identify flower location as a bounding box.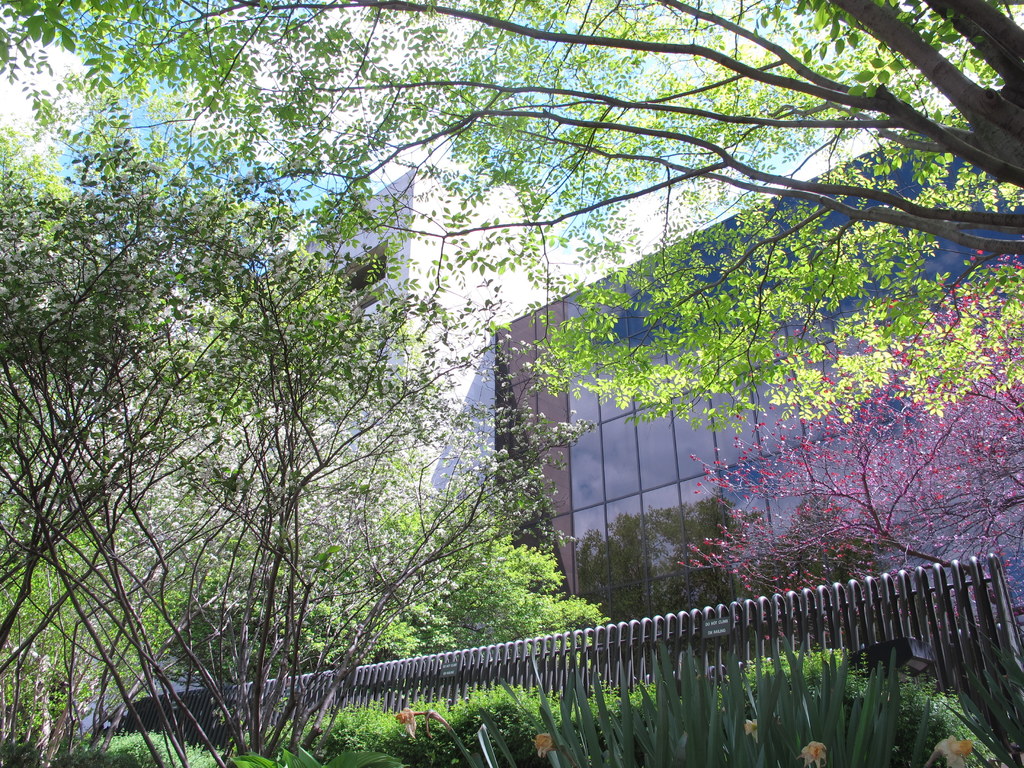
x1=536, y1=732, x2=556, y2=758.
